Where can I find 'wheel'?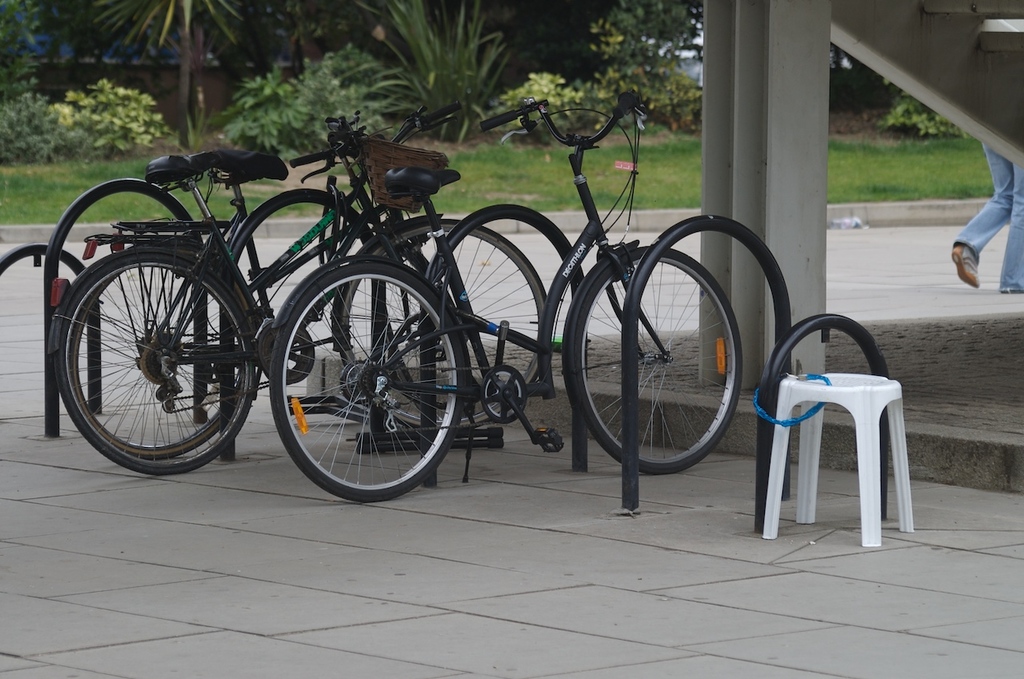
You can find it at box=[584, 238, 746, 477].
